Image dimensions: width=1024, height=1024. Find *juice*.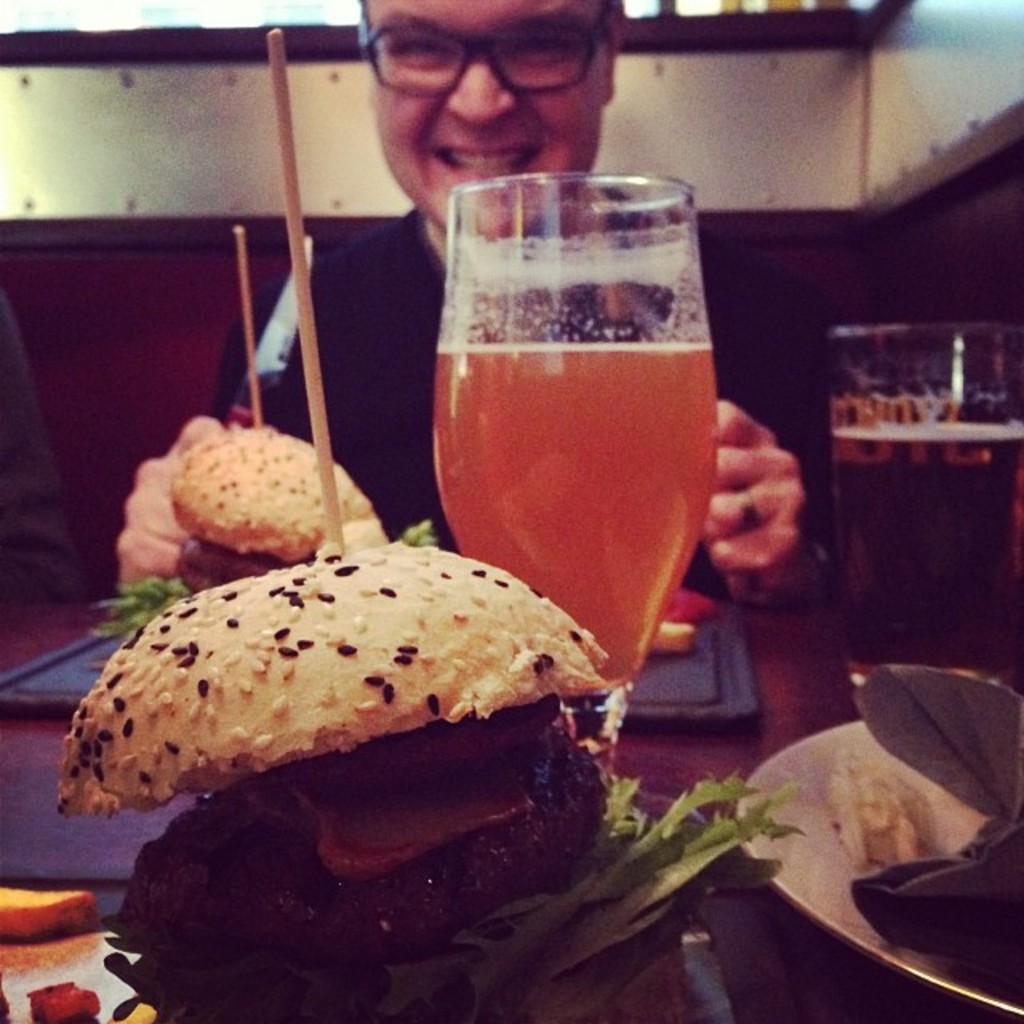
left=424, top=160, right=718, bottom=728.
